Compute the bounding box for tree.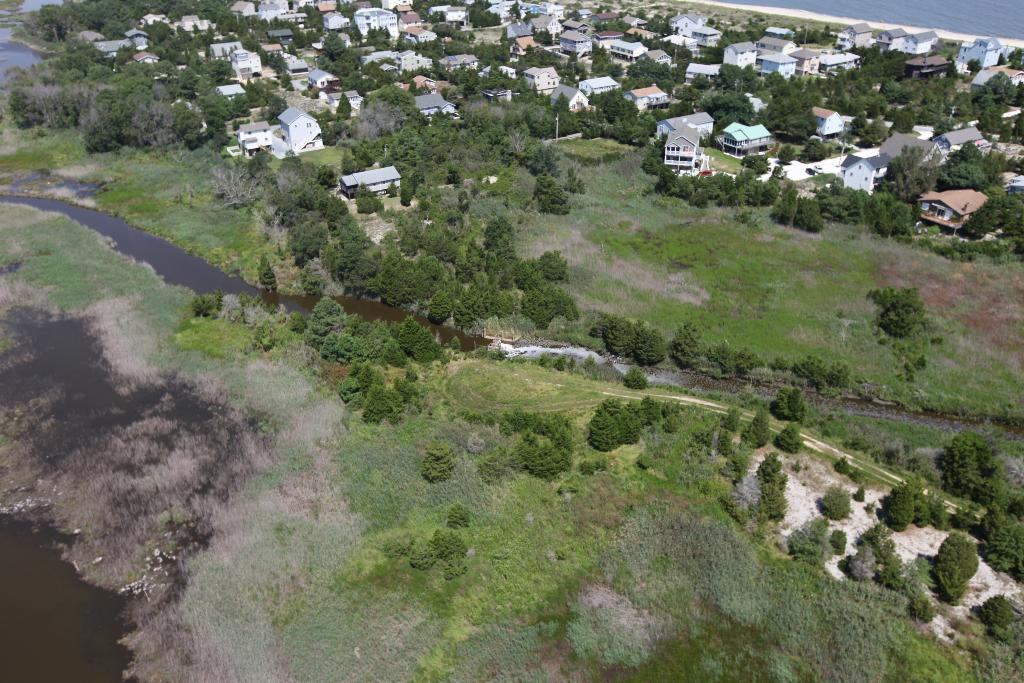
{"x1": 934, "y1": 530, "x2": 982, "y2": 607}.
